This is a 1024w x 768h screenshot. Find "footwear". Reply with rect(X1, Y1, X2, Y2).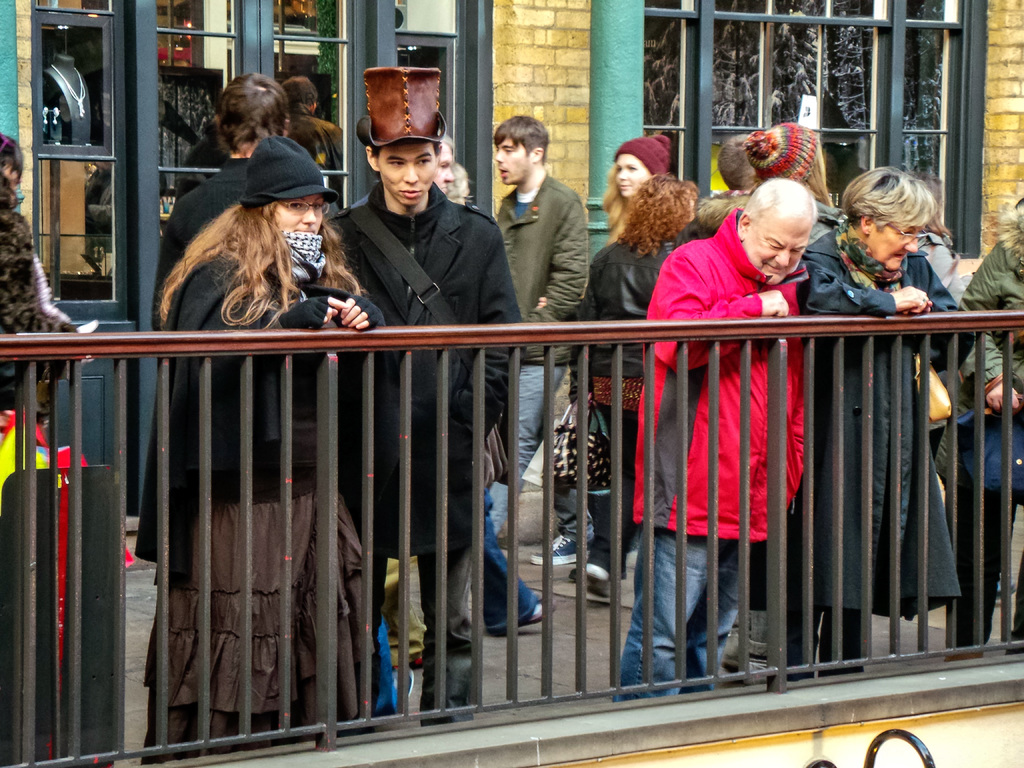
rect(526, 530, 591, 564).
